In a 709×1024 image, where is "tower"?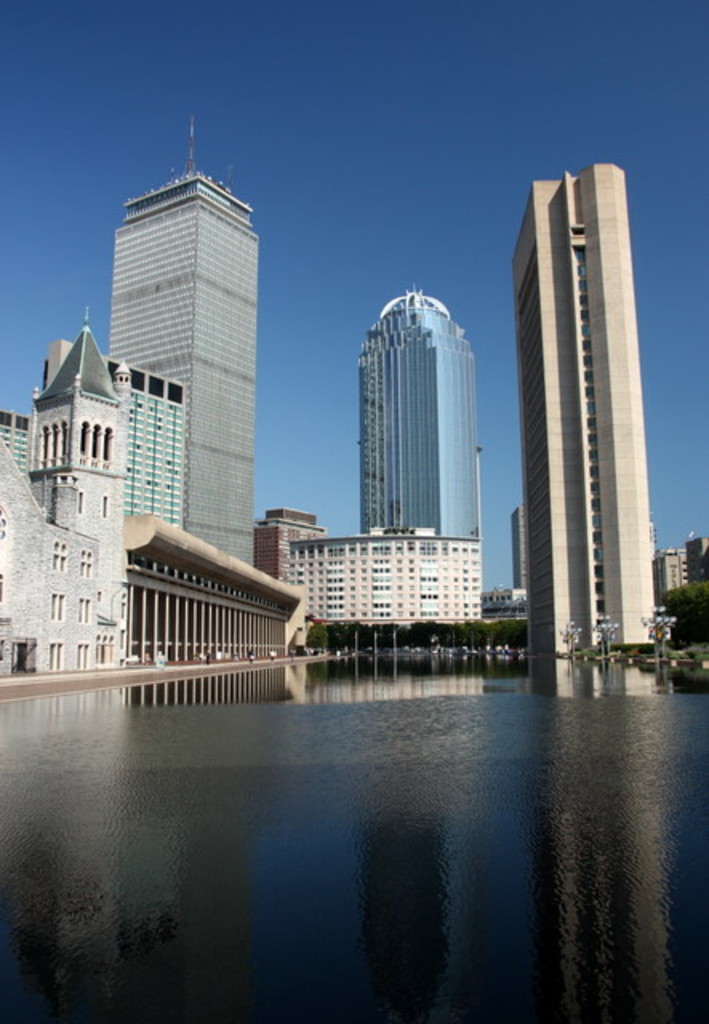
0,294,120,683.
